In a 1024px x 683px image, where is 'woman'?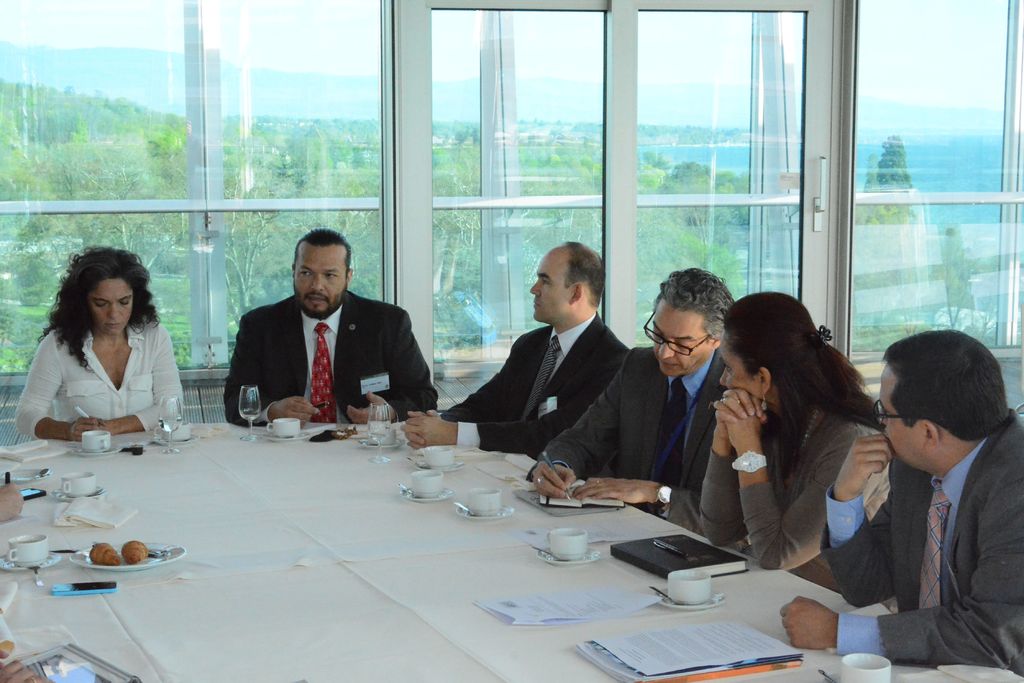
rect(696, 294, 889, 593).
